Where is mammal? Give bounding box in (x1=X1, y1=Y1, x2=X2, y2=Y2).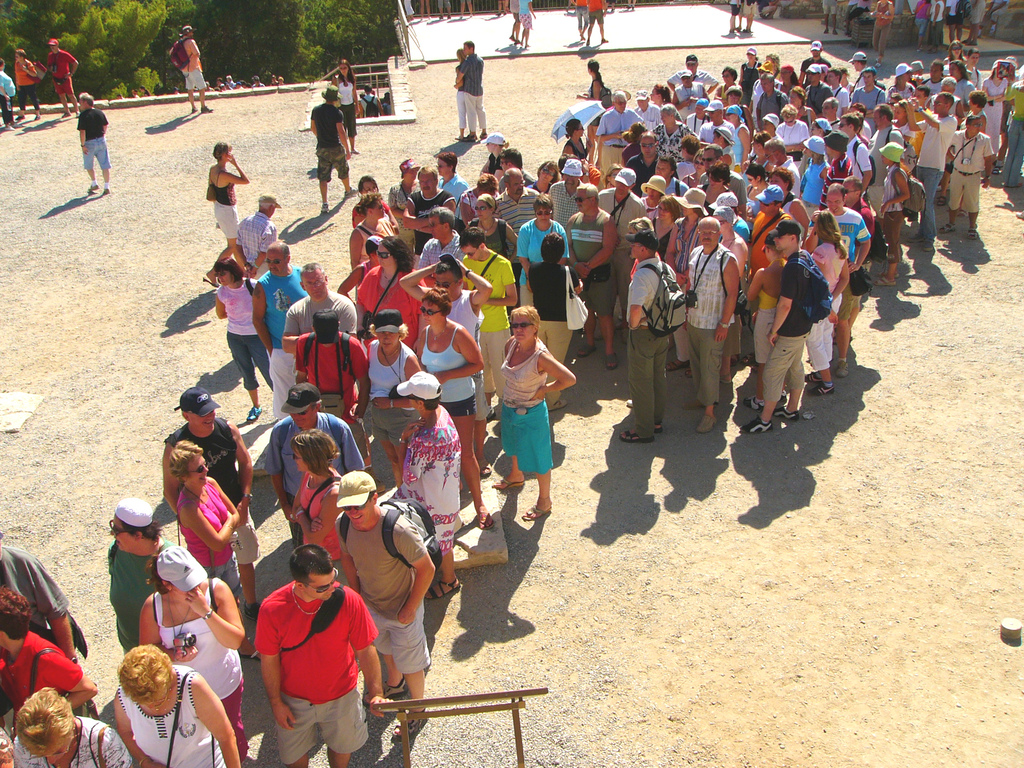
(x1=943, y1=0, x2=961, y2=45).
